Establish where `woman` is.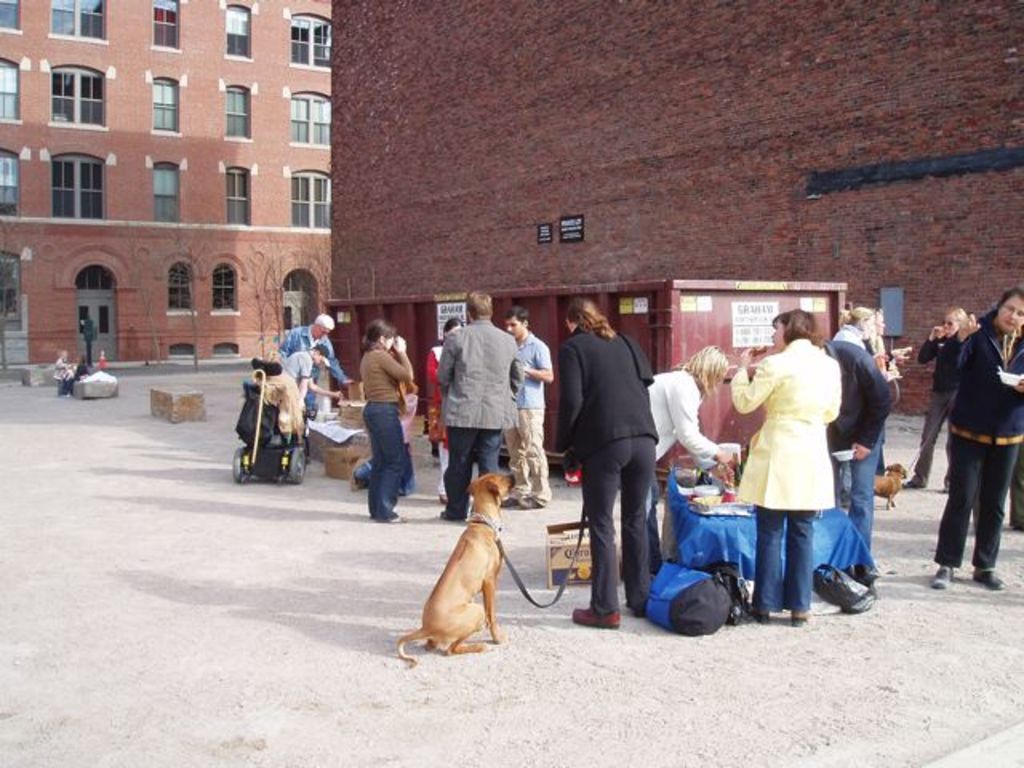
Established at Rect(555, 293, 659, 630).
